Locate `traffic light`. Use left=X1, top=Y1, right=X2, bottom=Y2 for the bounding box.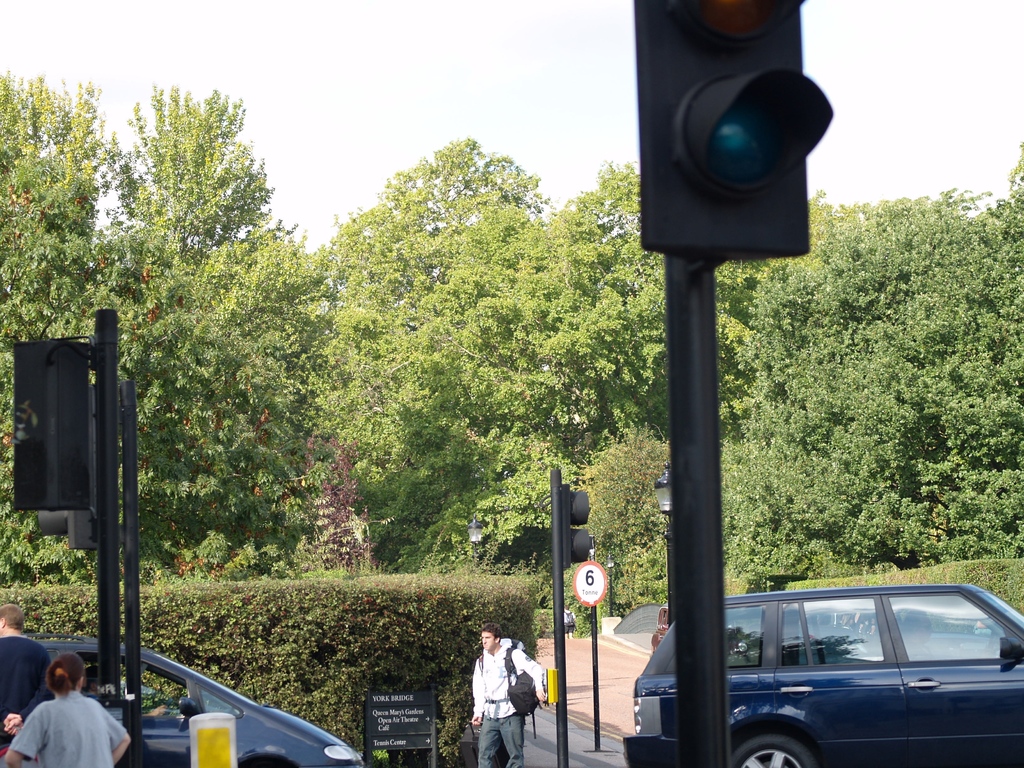
left=35, top=383, right=99, bottom=554.
